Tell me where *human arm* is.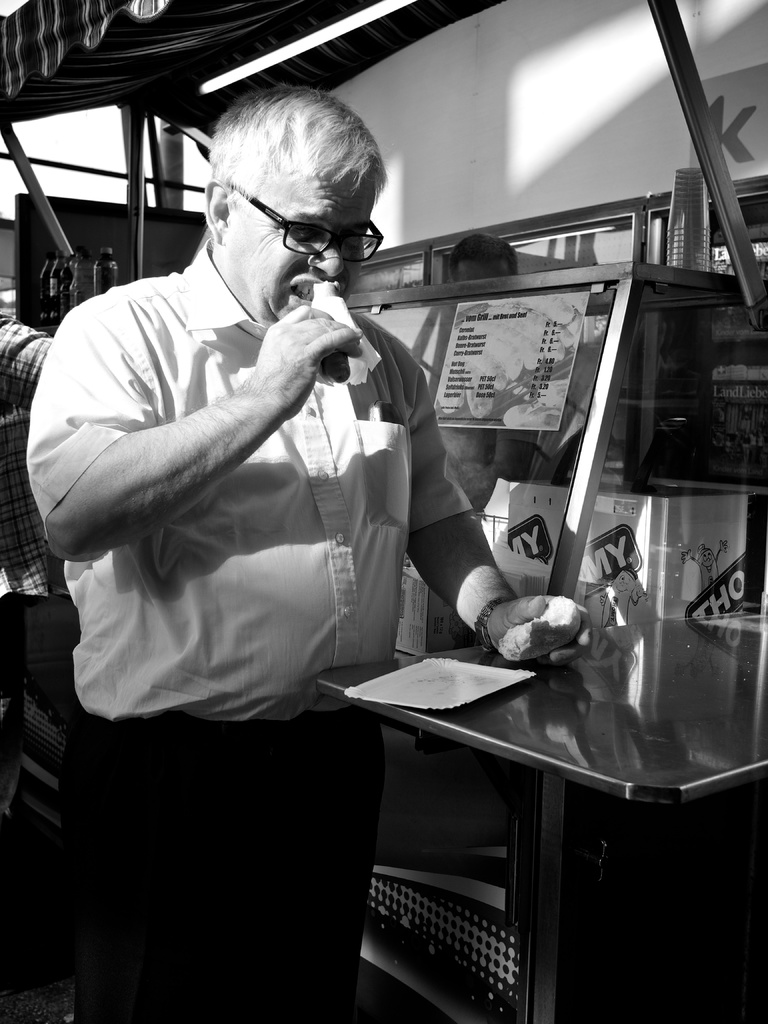
*human arm* is at box=[17, 313, 360, 570].
